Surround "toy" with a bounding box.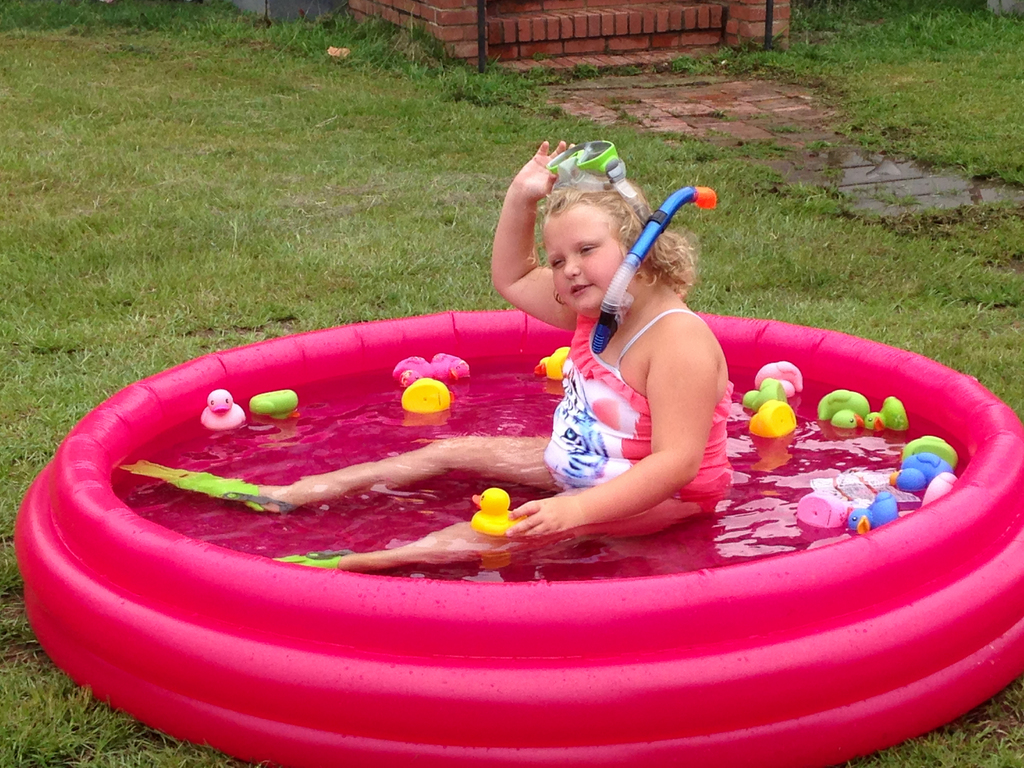
<box>118,457,300,516</box>.
